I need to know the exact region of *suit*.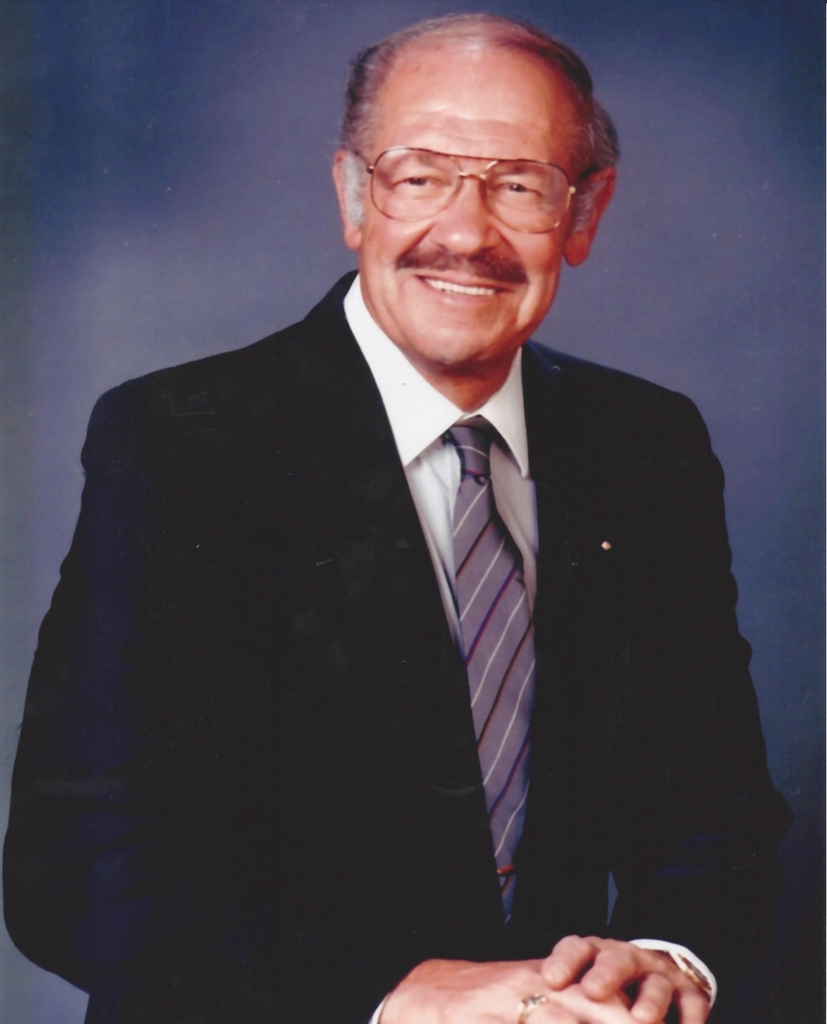
Region: locate(0, 273, 788, 1023).
